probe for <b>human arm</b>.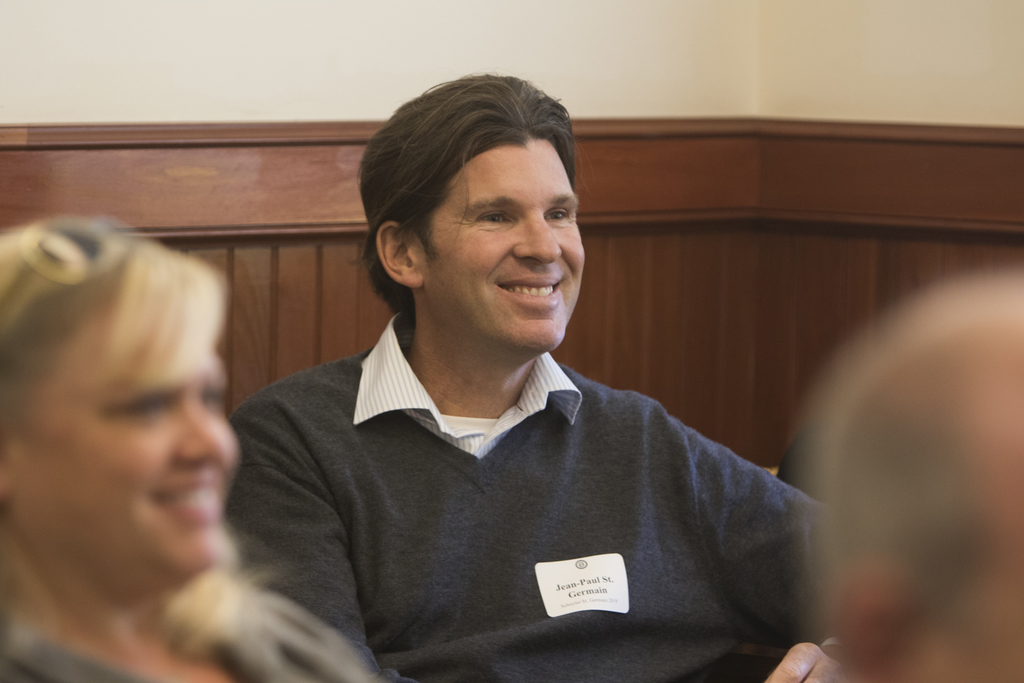
Probe result: crop(664, 423, 854, 682).
